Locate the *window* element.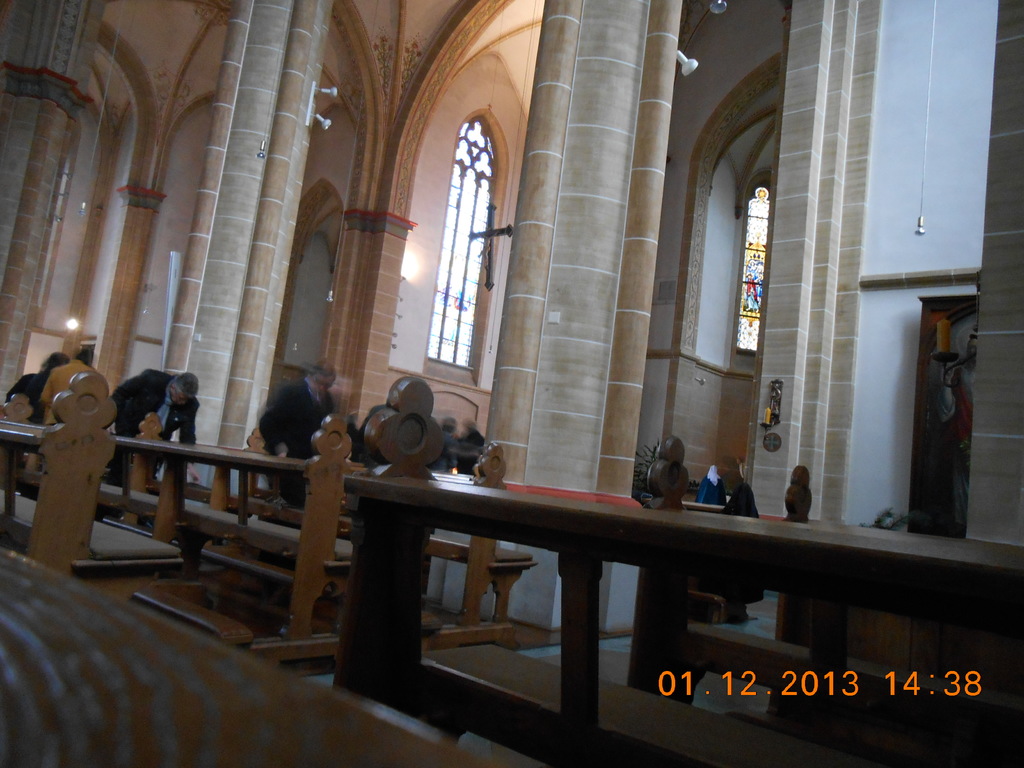
Element bbox: <box>419,98,506,380</box>.
